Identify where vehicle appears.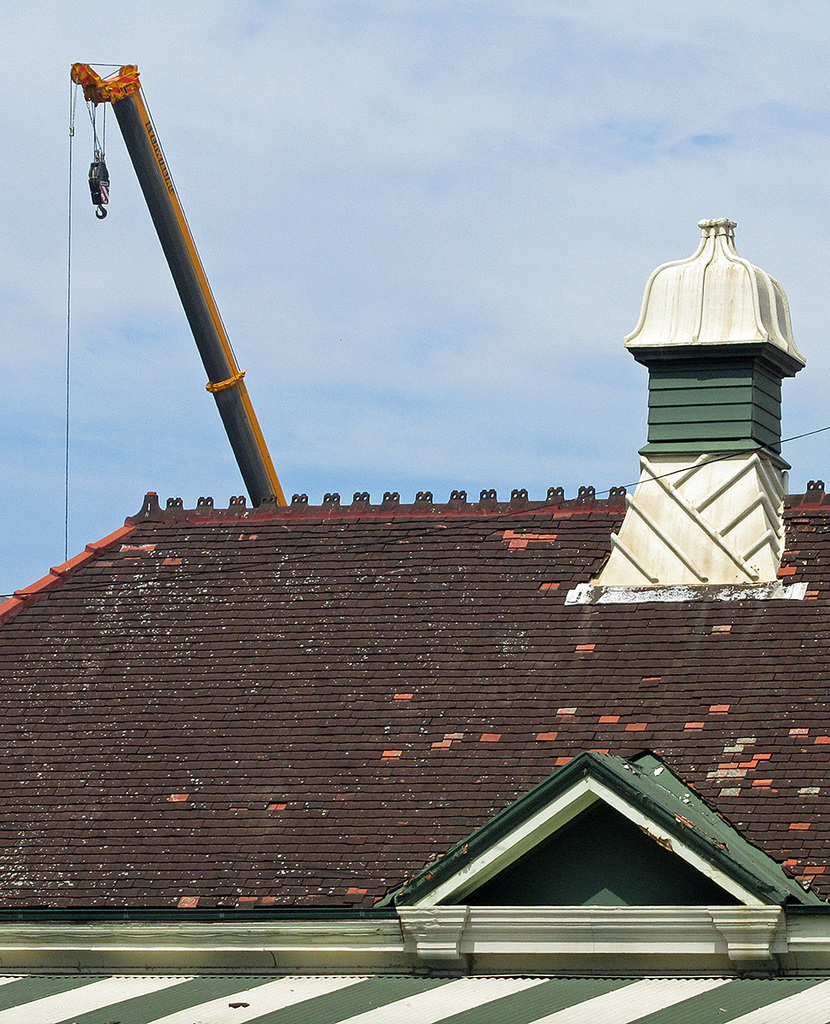
Appears at 65,58,290,512.
